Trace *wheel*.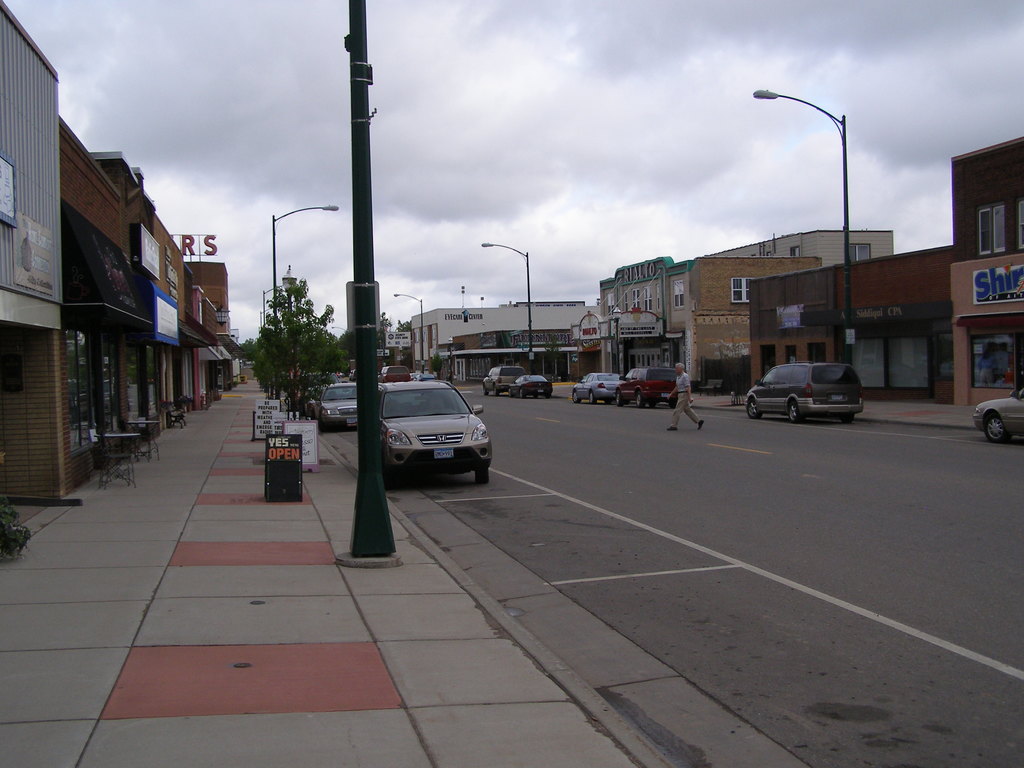
Traced to 840,413,852,422.
